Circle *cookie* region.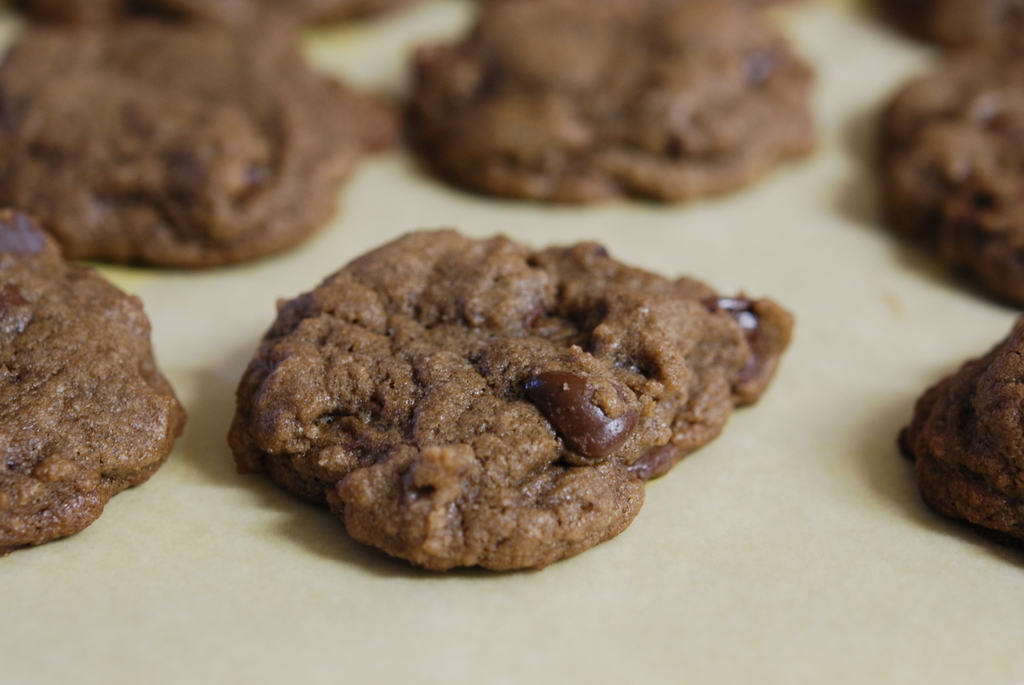
Region: region(0, 12, 403, 260).
